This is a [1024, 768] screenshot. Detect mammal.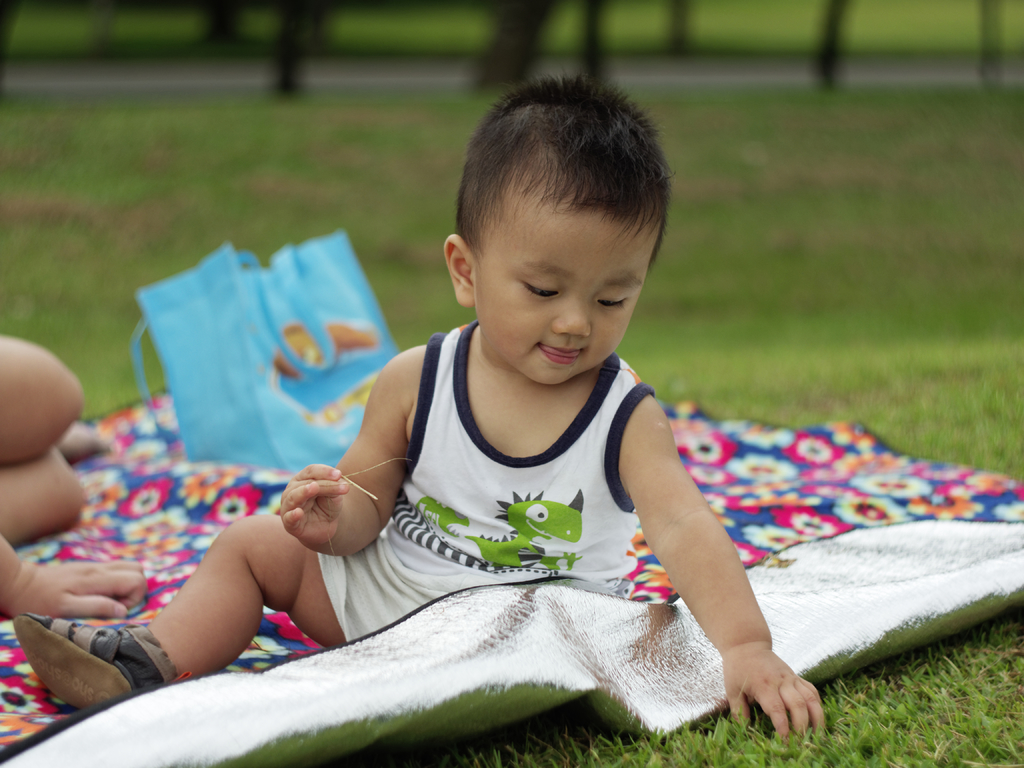
[left=137, top=131, right=865, bottom=744].
